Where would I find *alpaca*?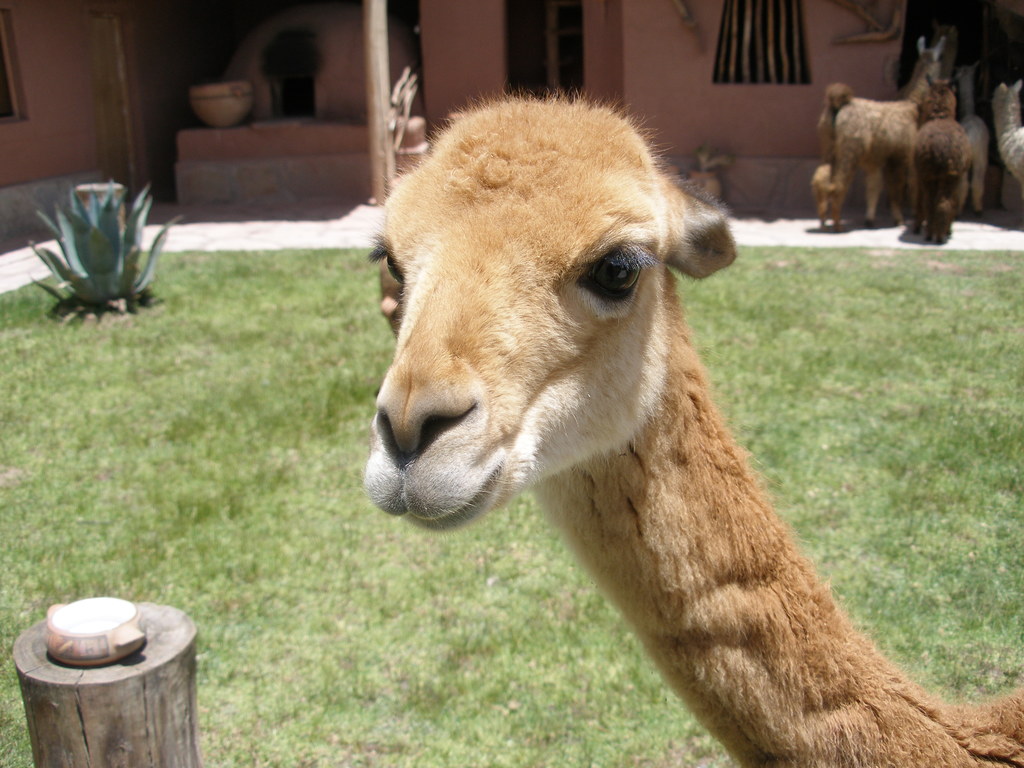
At box(955, 71, 993, 214).
